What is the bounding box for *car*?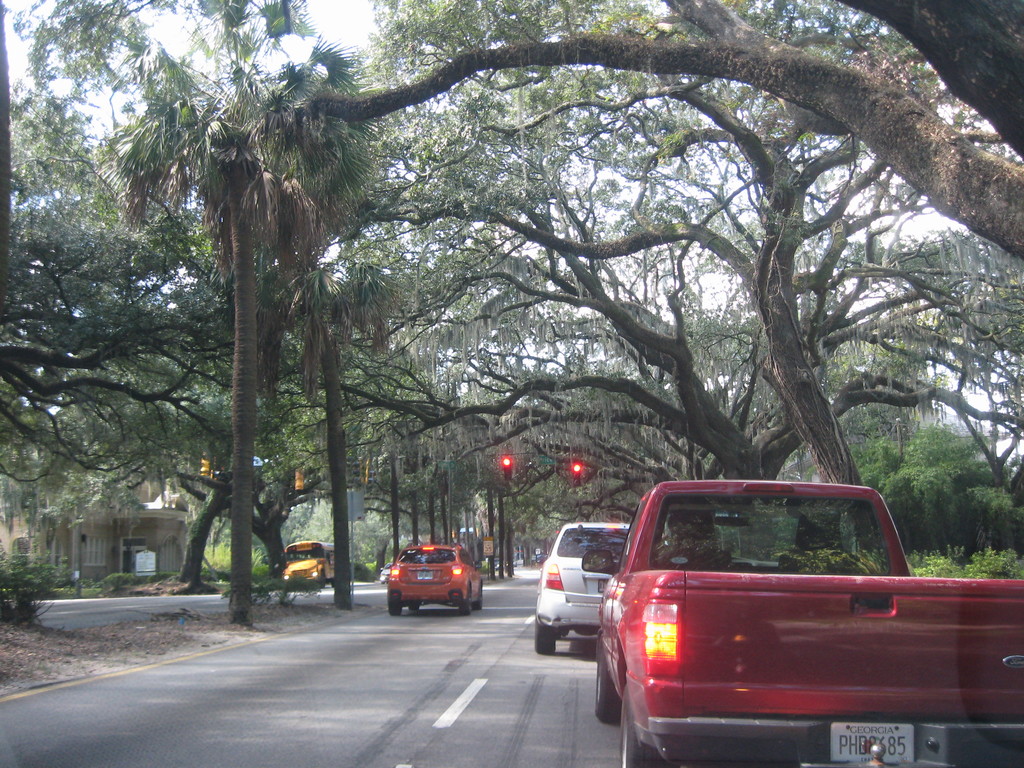
locate(535, 518, 665, 652).
